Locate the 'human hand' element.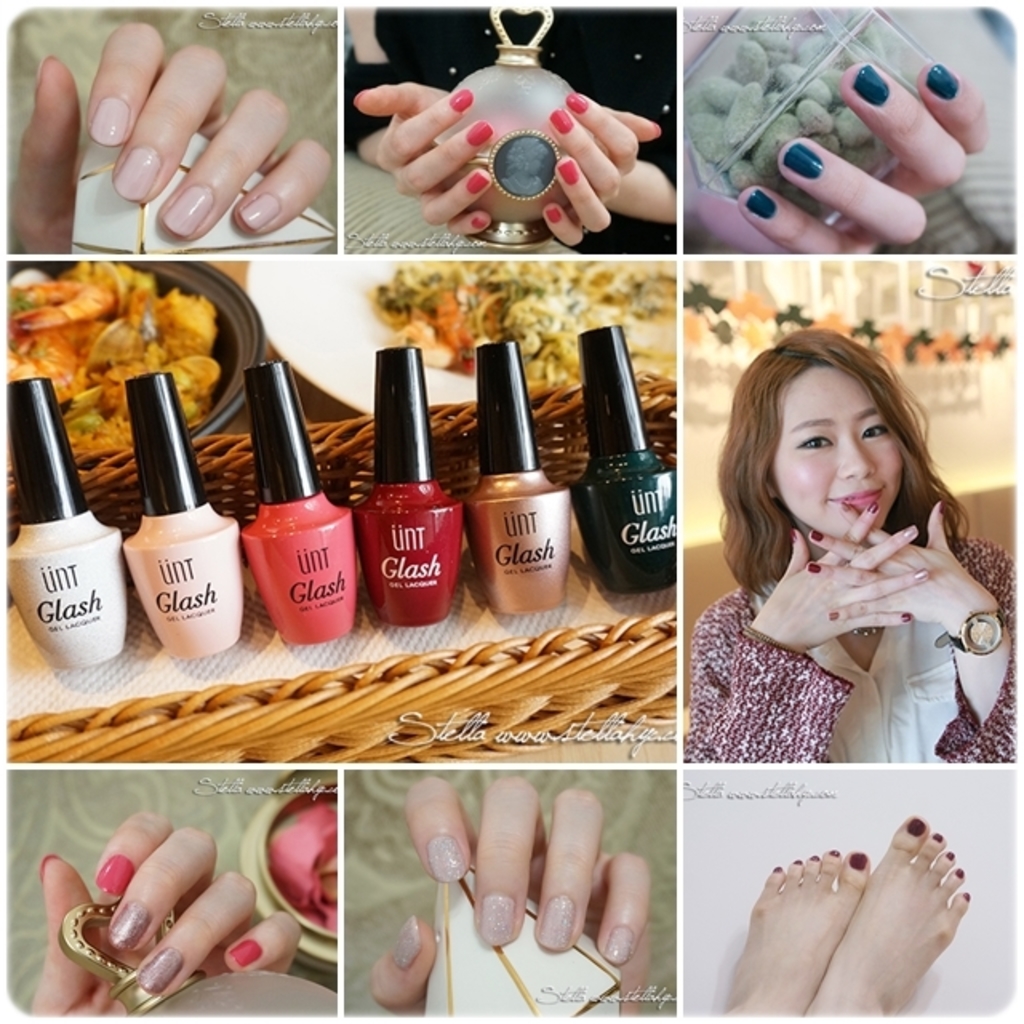
Element bbox: box(366, 773, 654, 1022).
